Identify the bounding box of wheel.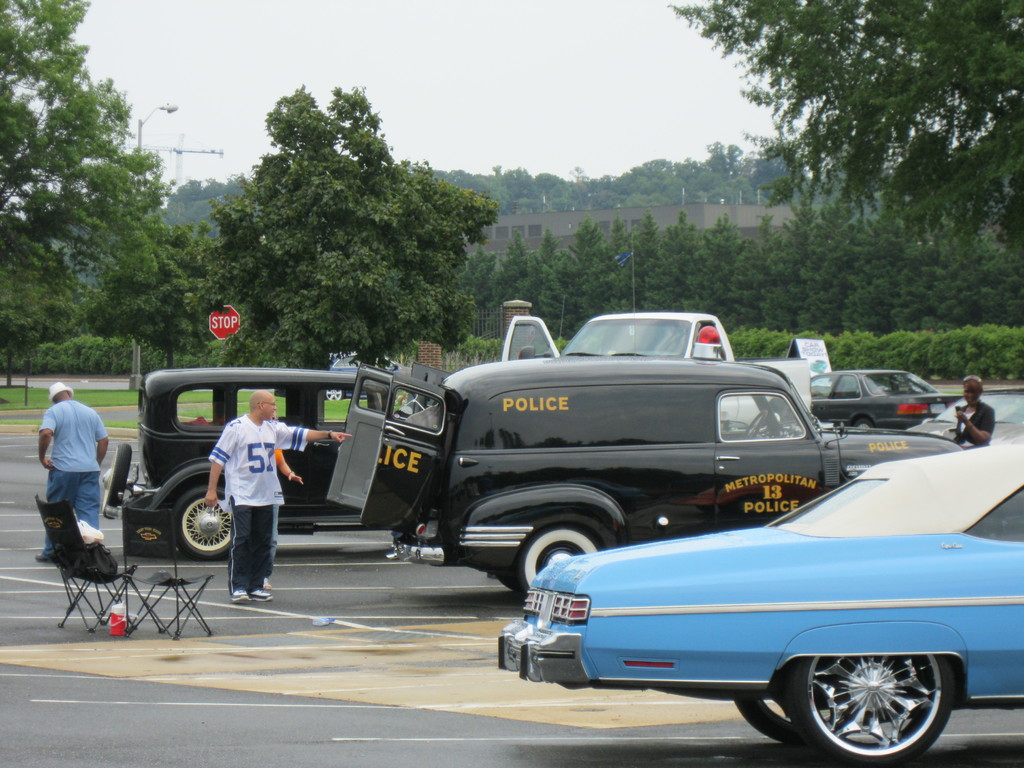
region(102, 444, 131, 519).
